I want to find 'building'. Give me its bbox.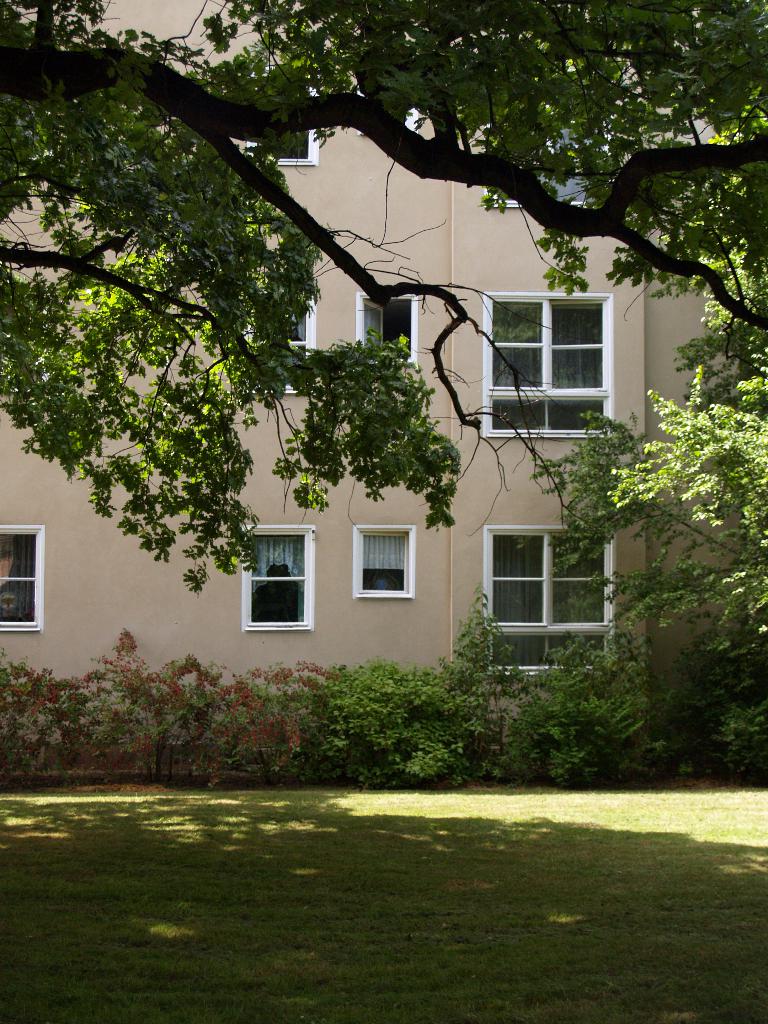
[left=1, top=0, right=767, bottom=772].
